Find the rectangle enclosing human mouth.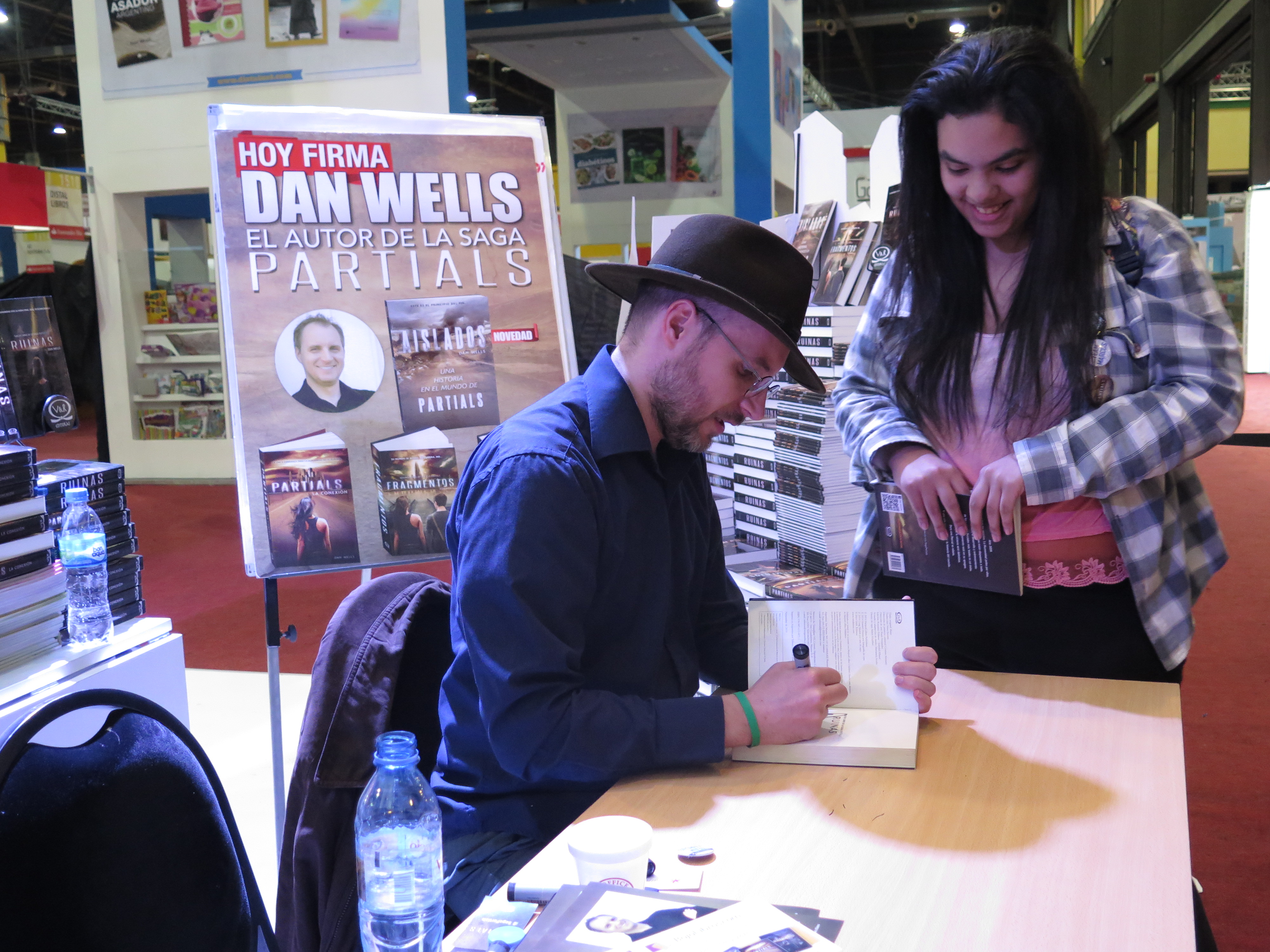
(228,132,237,138).
